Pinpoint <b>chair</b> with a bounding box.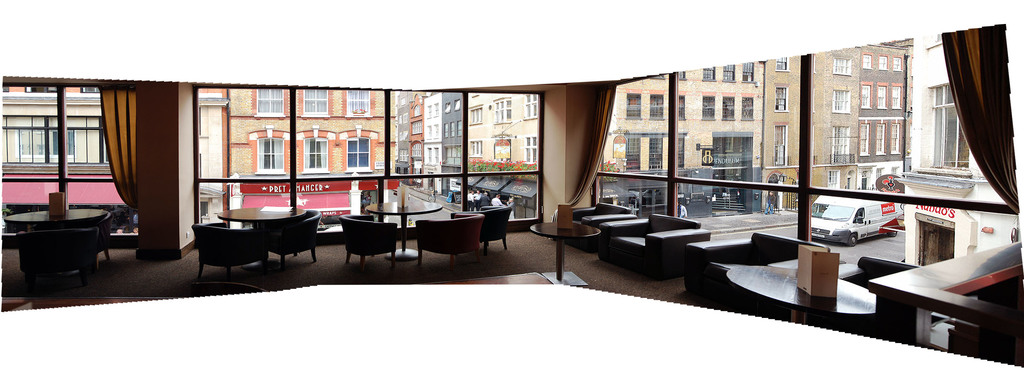
[x1=598, y1=212, x2=711, y2=276].
